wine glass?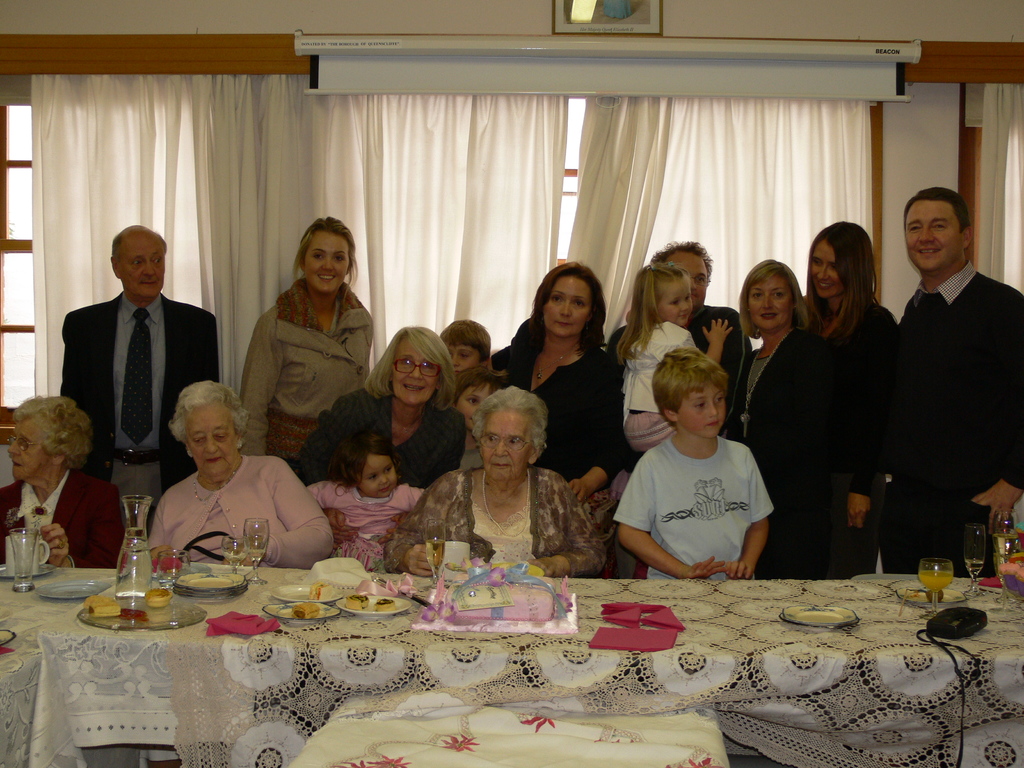
pyautogui.locateOnScreen(915, 560, 954, 617)
